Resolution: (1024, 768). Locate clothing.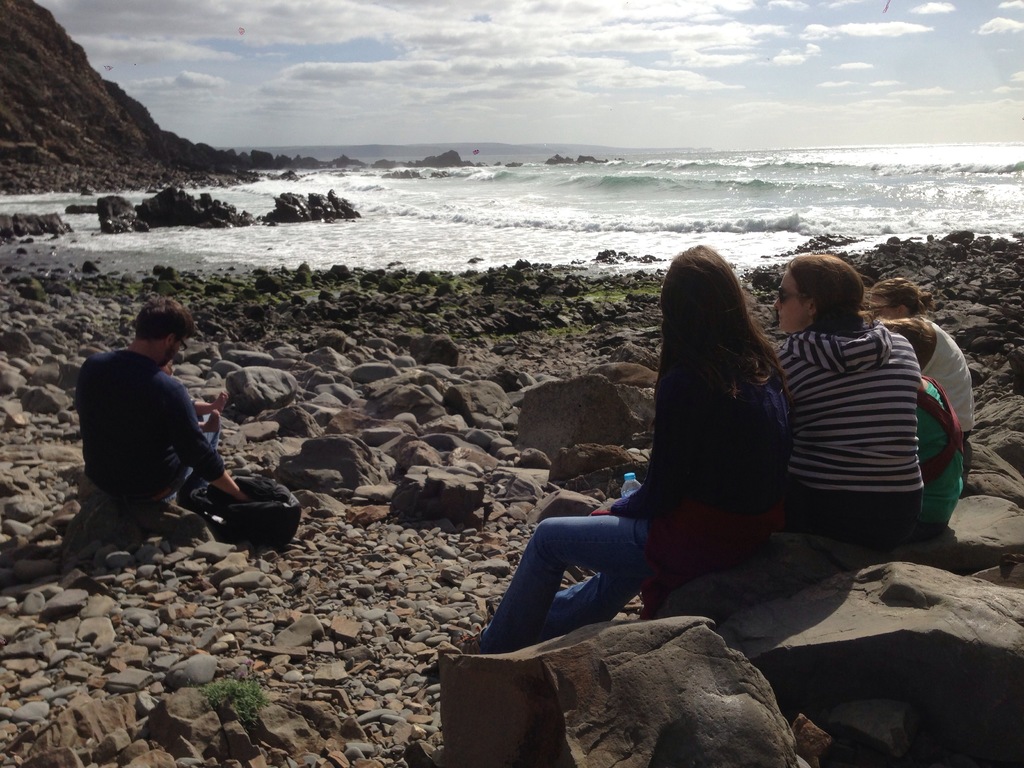
left=65, top=351, right=222, bottom=522.
